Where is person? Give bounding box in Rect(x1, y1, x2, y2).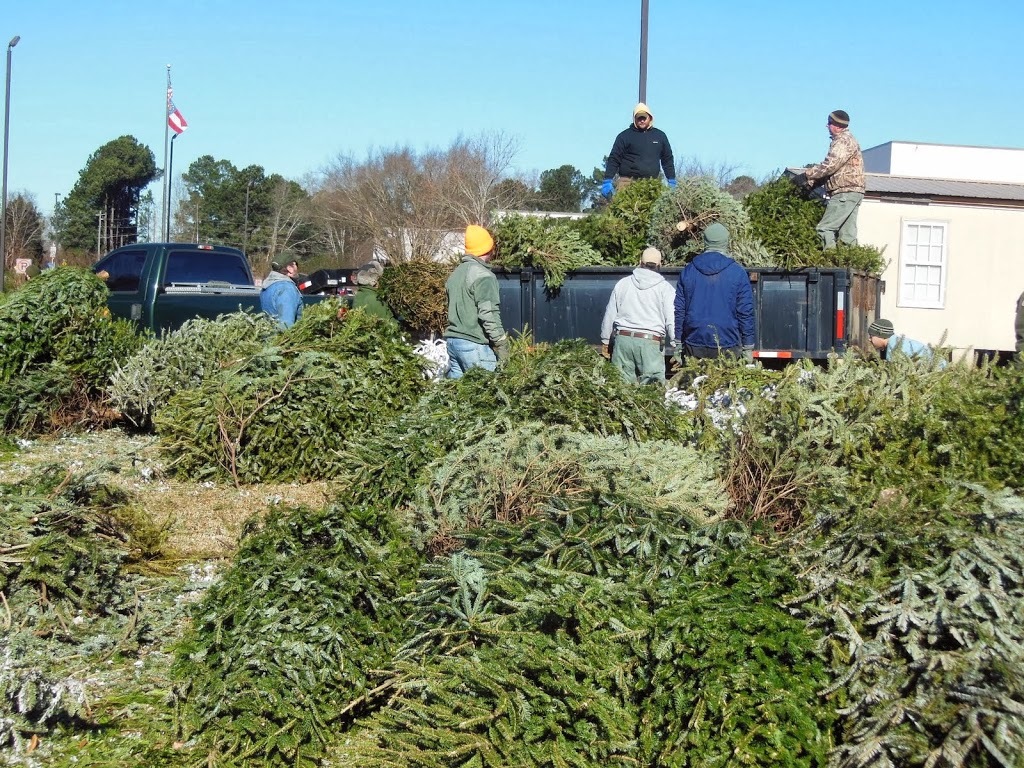
Rect(1011, 296, 1023, 362).
